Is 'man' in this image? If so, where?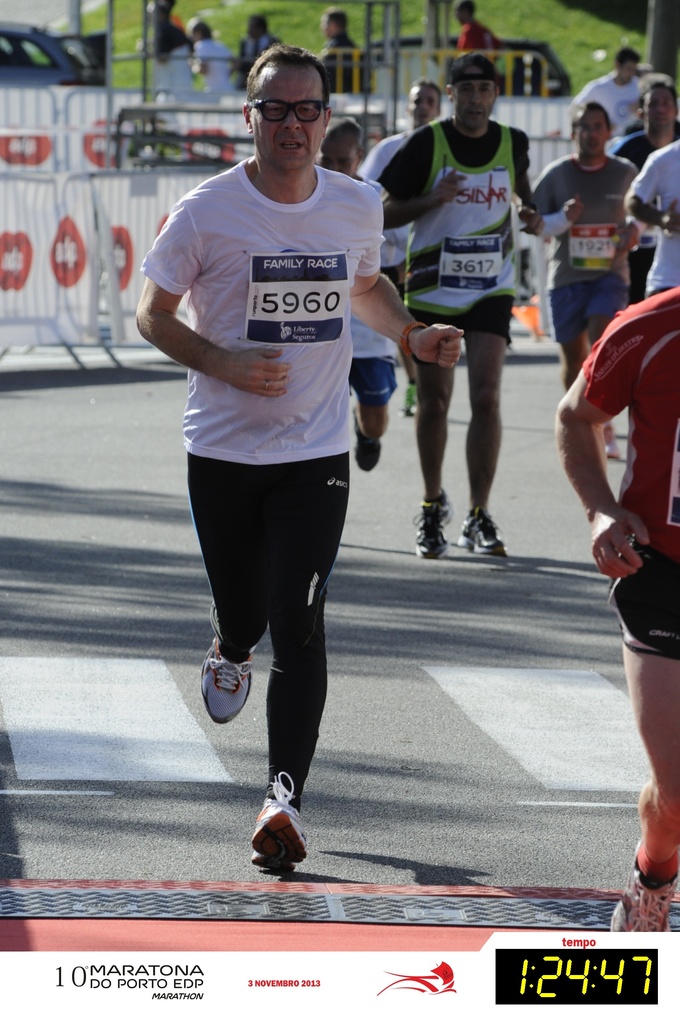
Yes, at [x1=378, y1=63, x2=544, y2=567].
